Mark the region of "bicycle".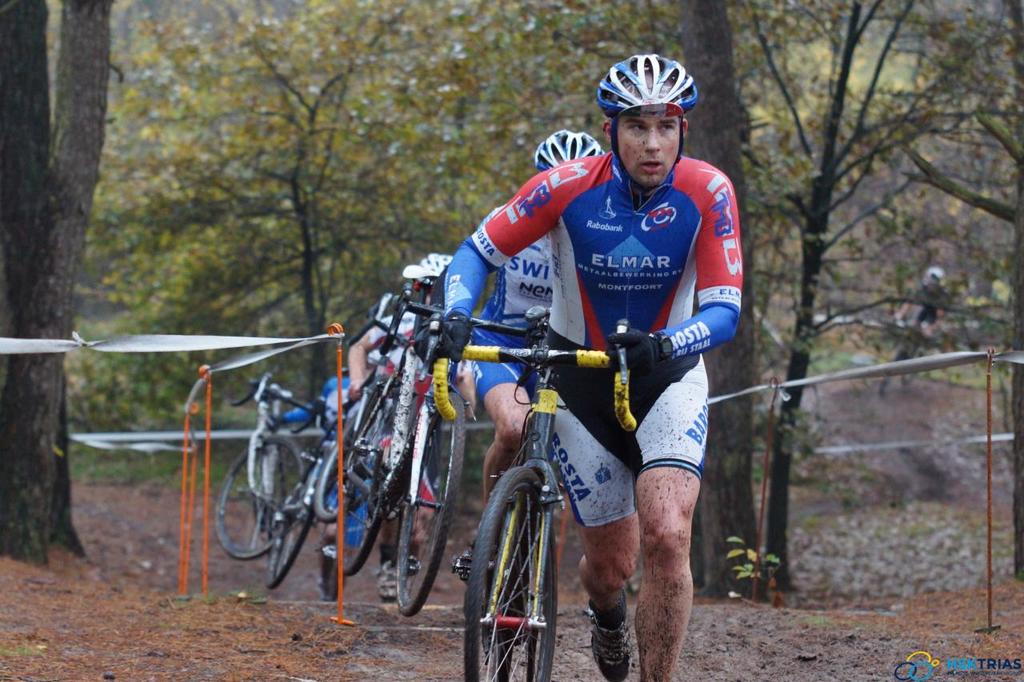
Region: <region>270, 393, 390, 592</region>.
